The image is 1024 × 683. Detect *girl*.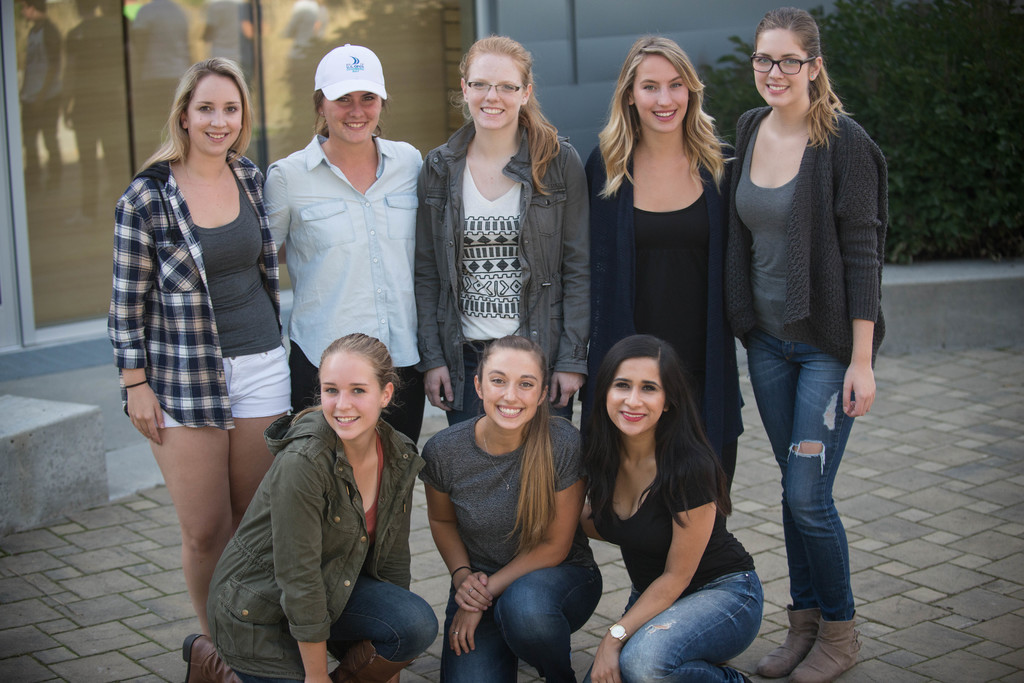
Detection: detection(102, 53, 292, 638).
